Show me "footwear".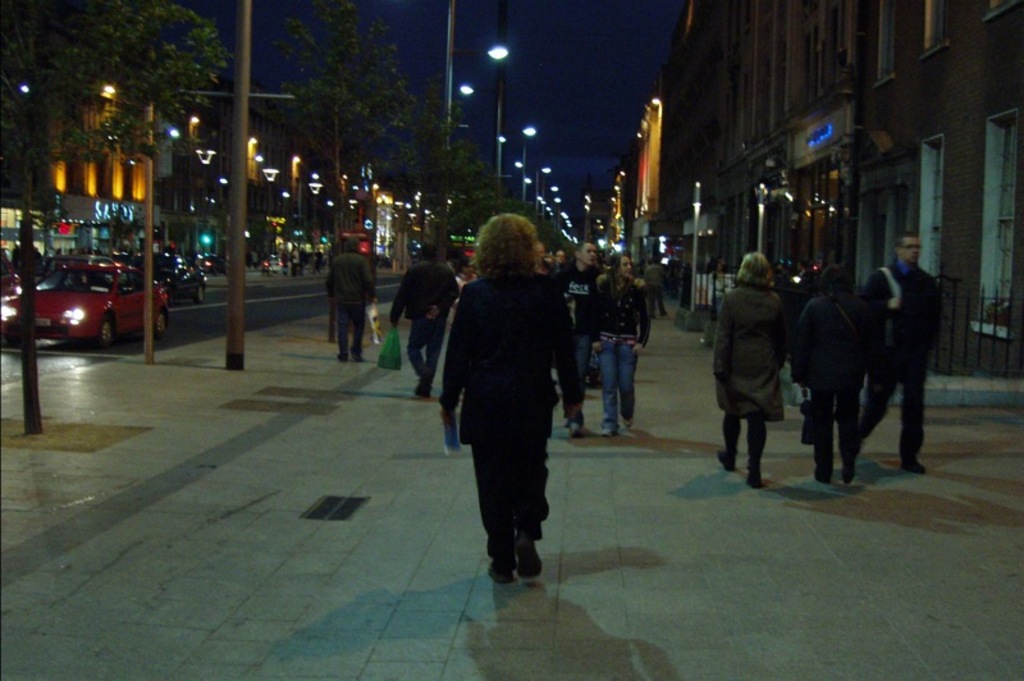
"footwear" is here: crop(623, 420, 636, 438).
